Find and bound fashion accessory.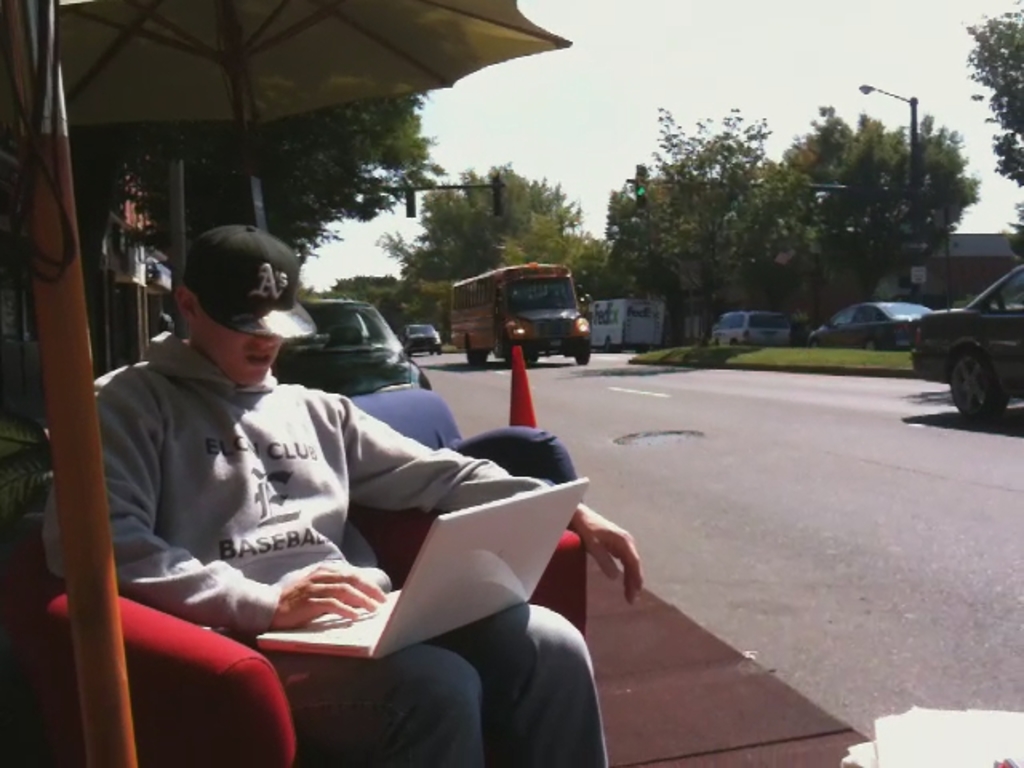
Bound: [left=182, top=222, right=322, bottom=341].
